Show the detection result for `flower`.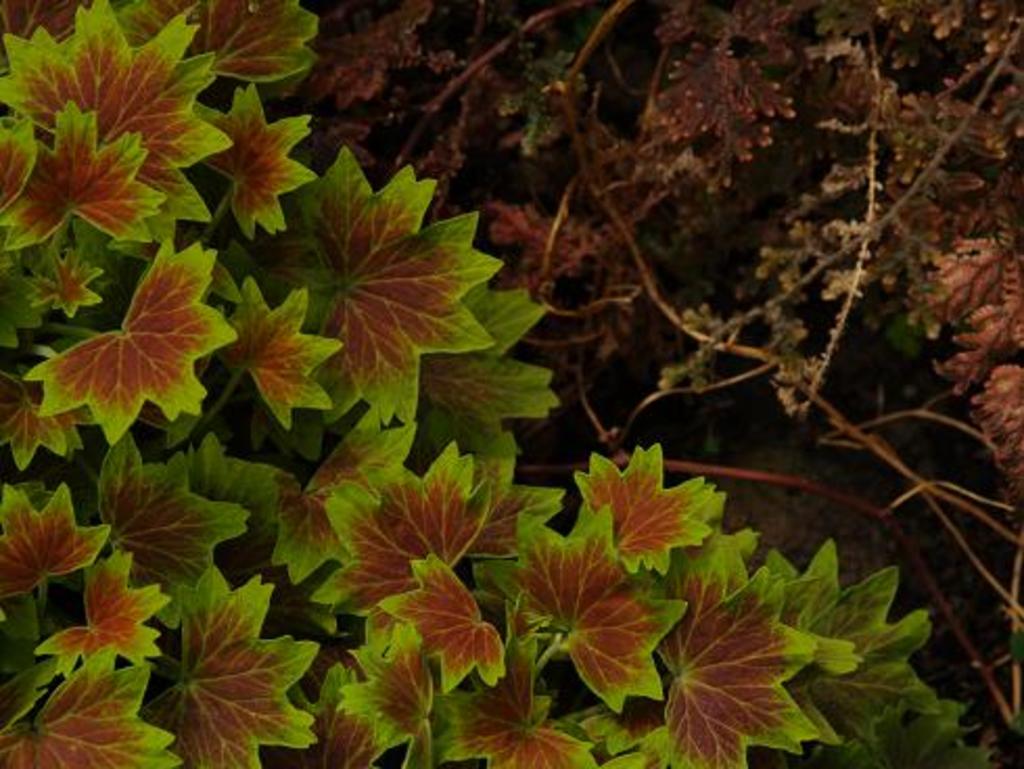
(554,453,719,581).
